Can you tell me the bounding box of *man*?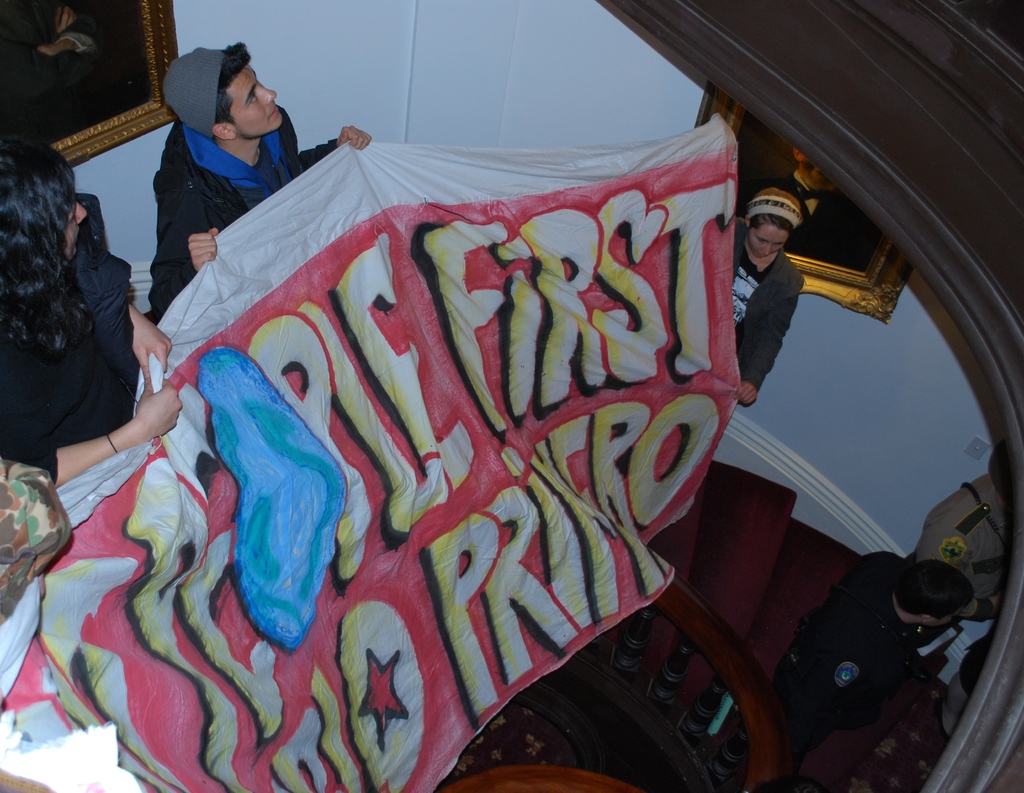
bbox(915, 448, 1011, 621).
